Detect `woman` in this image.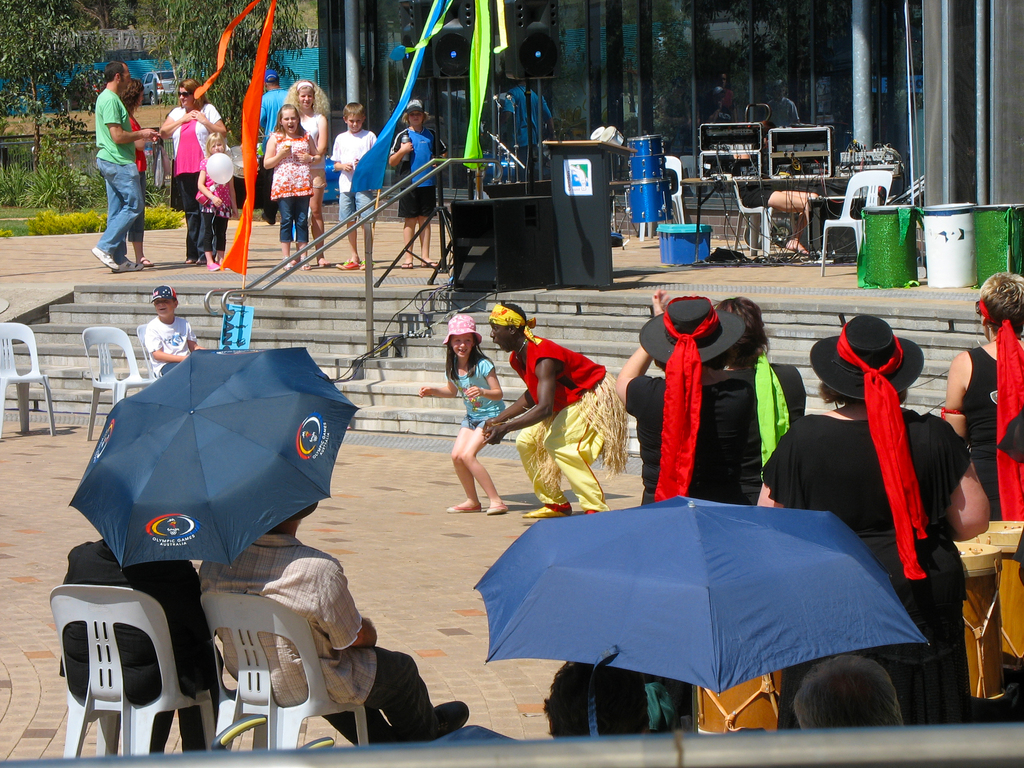
Detection: bbox=[152, 77, 228, 263].
